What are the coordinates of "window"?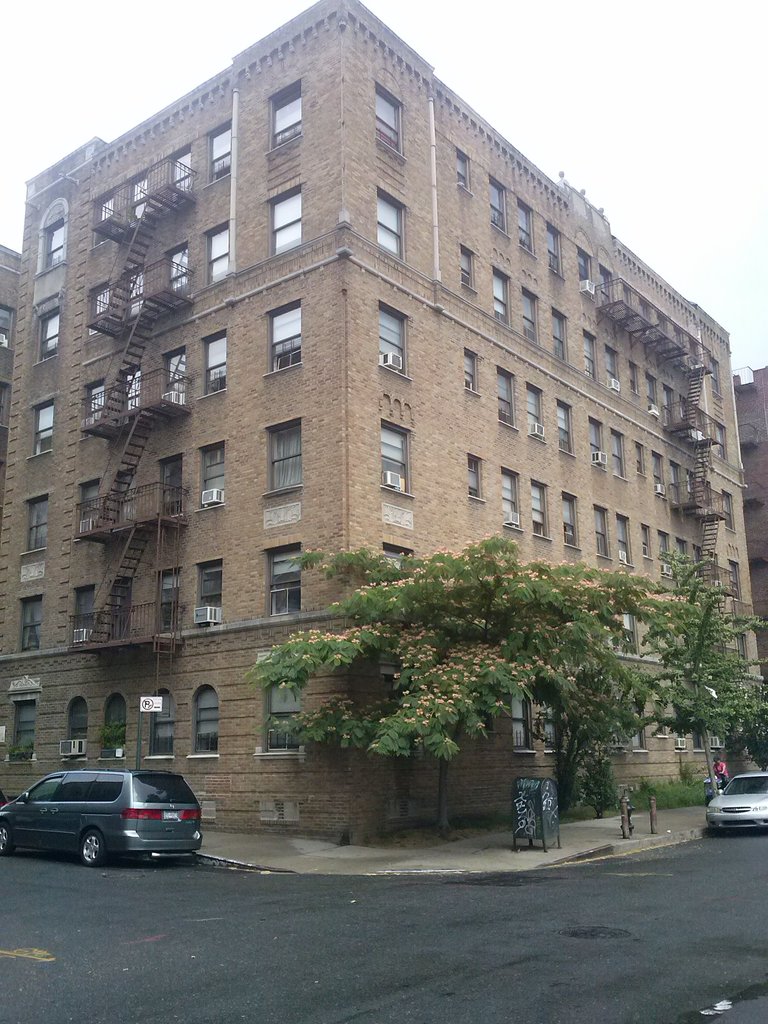
bbox=(674, 328, 681, 364).
